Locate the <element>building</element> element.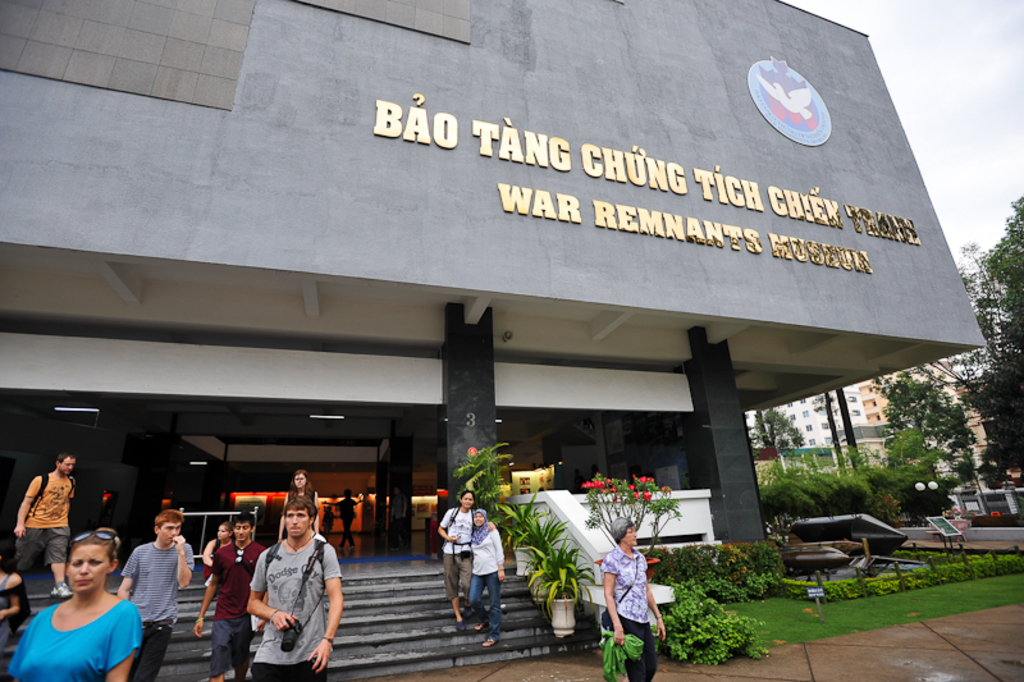
Element bbox: 851:360:989:453.
